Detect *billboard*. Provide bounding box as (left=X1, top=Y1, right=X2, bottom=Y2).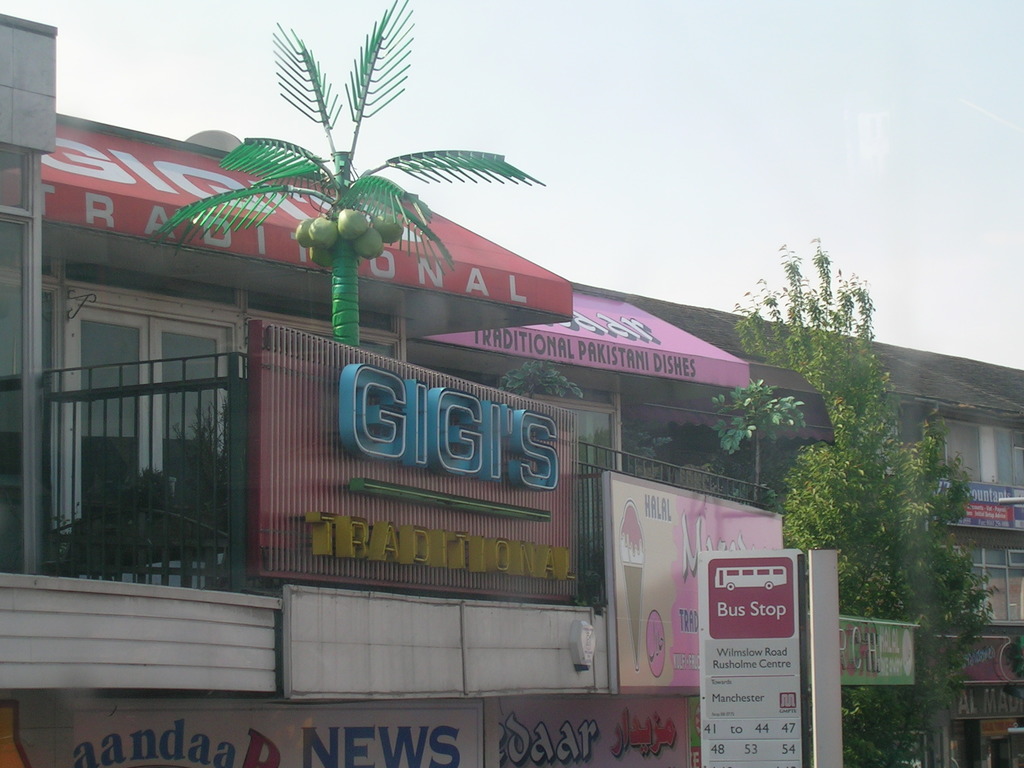
(left=696, top=549, right=806, bottom=765).
